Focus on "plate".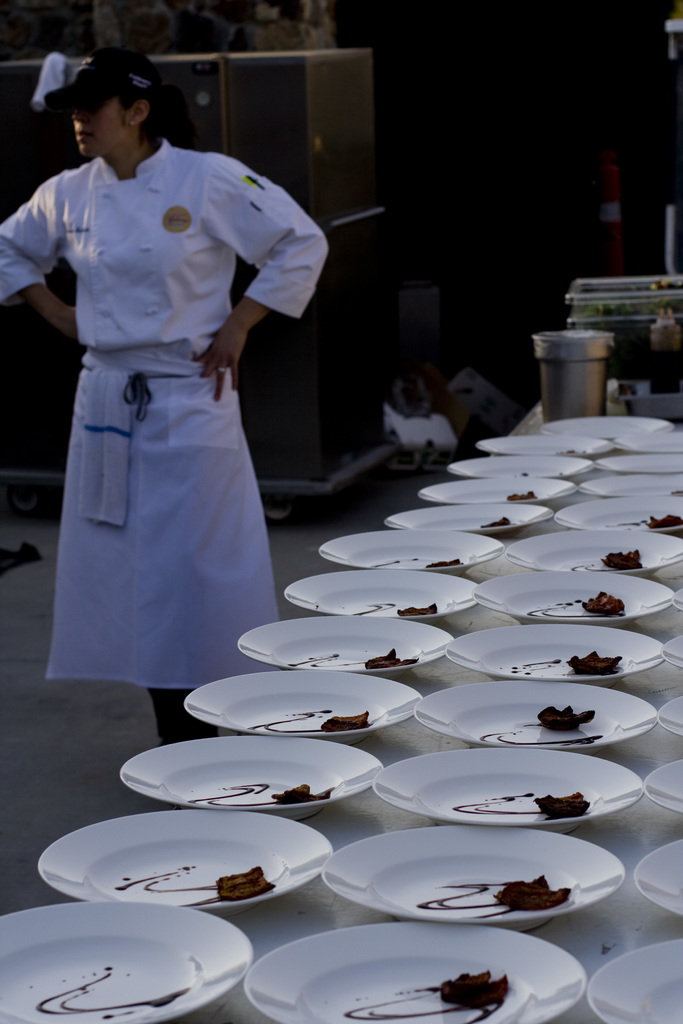
Focused at x1=652, y1=696, x2=682, y2=738.
